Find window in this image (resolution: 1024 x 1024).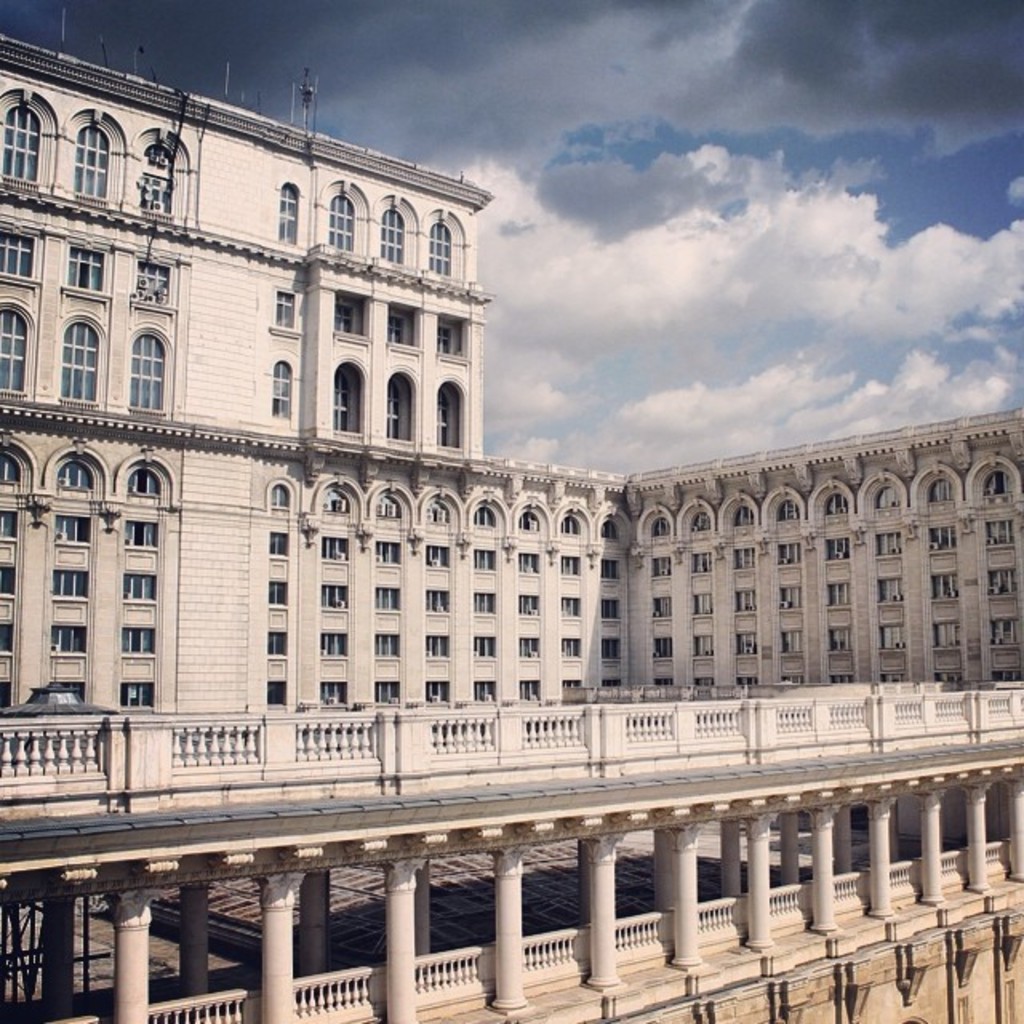
819/494/846/515.
